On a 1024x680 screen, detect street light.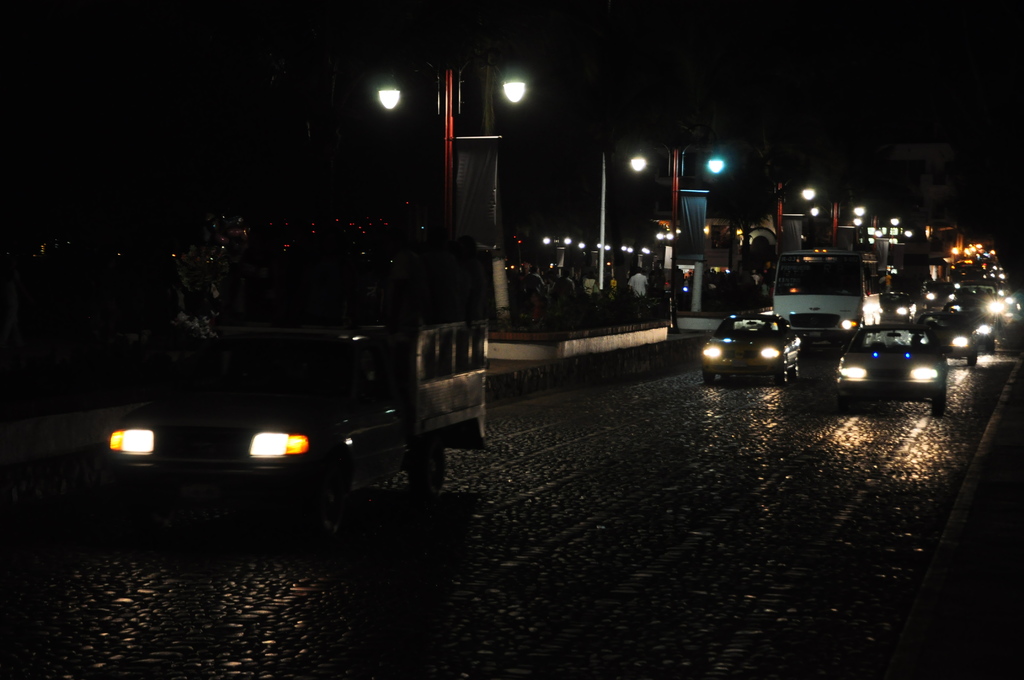
box=[364, 48, 531, 261].
